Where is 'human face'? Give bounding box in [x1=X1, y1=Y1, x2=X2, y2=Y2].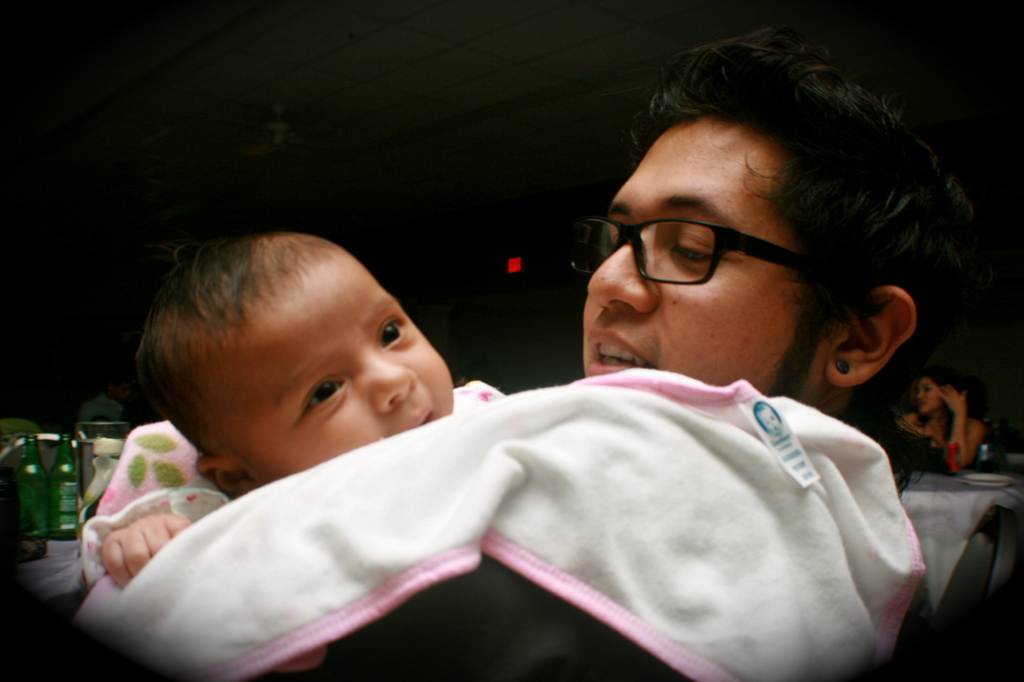
[x1=218, y1=250, x2=454, y2=470].
